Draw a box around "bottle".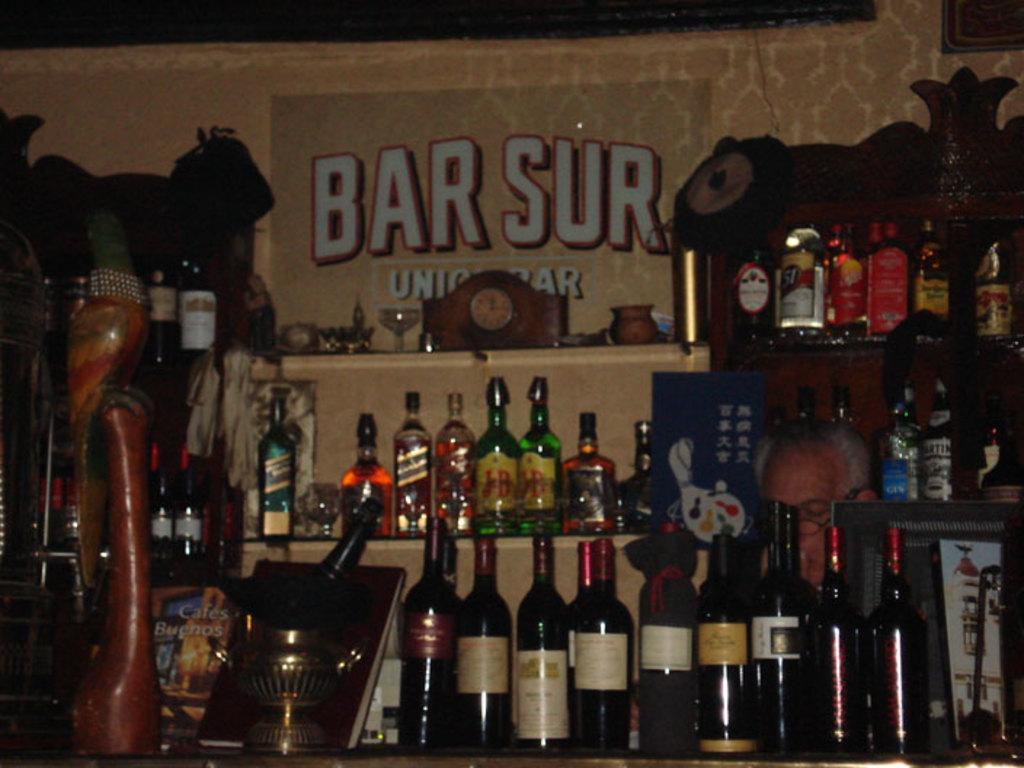
x1=442, y1=529, x2=515, y2=755.
